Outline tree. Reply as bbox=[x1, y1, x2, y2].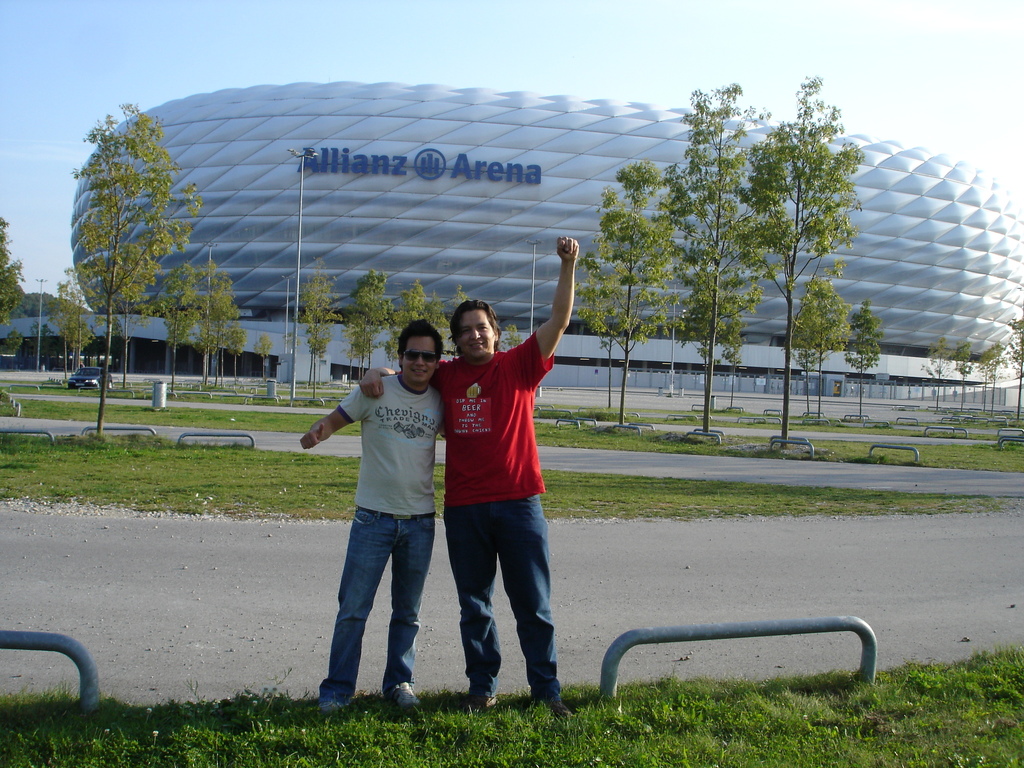
bbox=[744, 80, 857, 450].
